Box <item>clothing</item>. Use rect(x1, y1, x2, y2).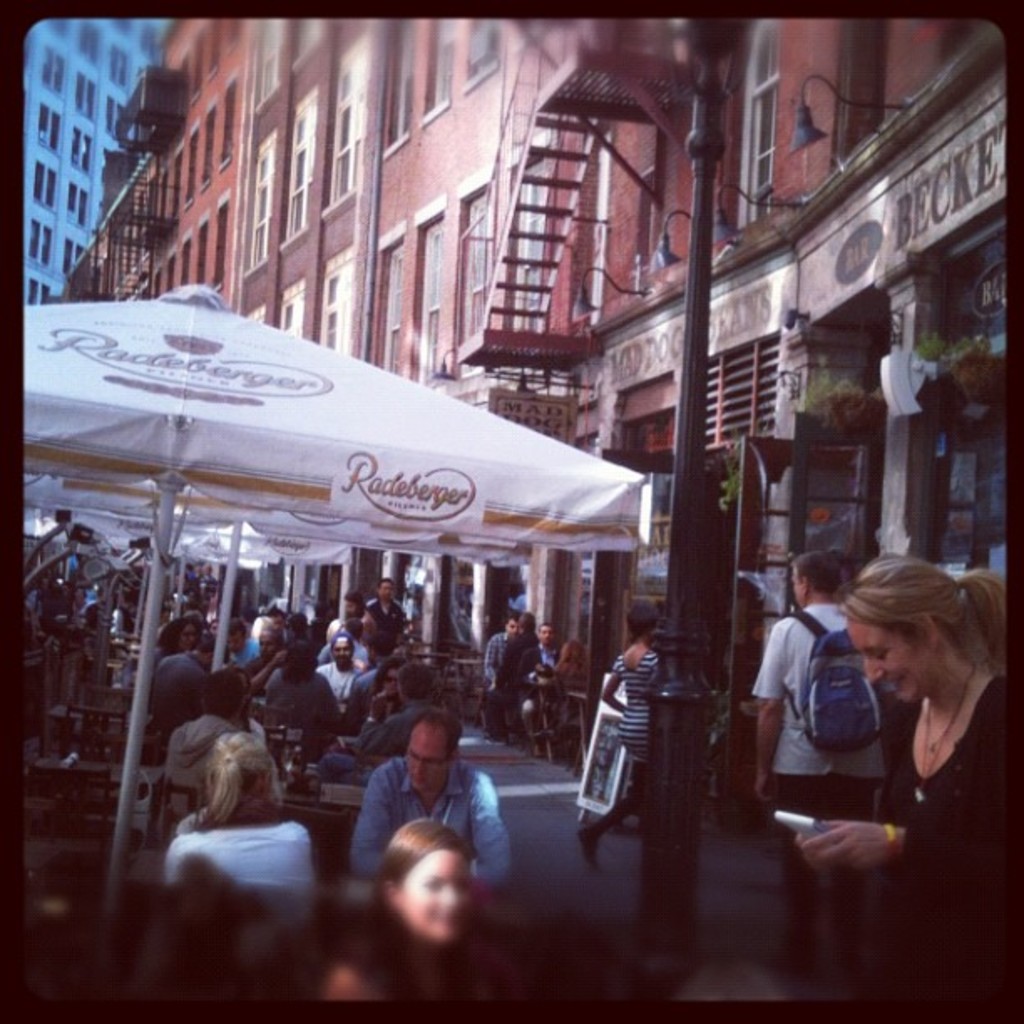
rect(263, 661, 335, 730).
